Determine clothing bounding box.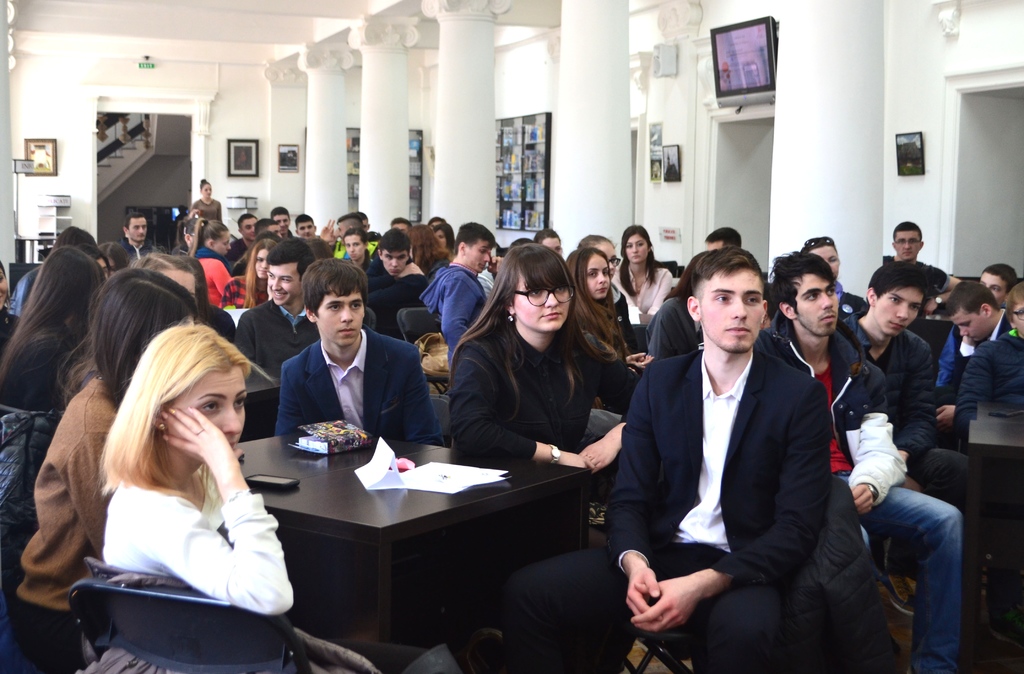
Determined: (x1=447, y1=312, x2=644, y2=550).
